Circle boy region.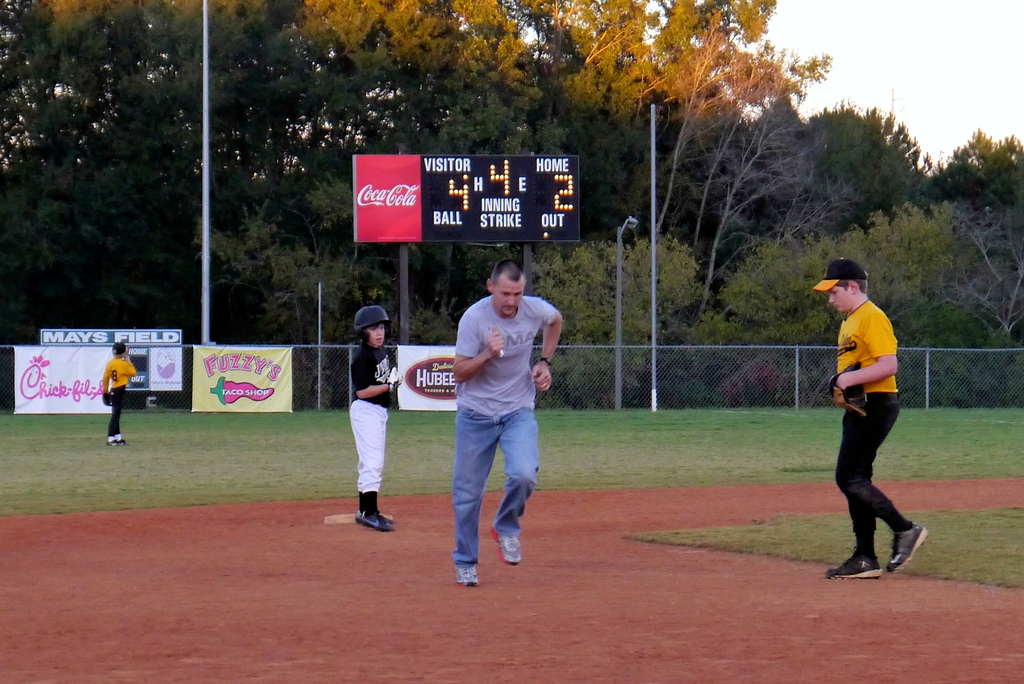
Region: 100/341/134/443.
